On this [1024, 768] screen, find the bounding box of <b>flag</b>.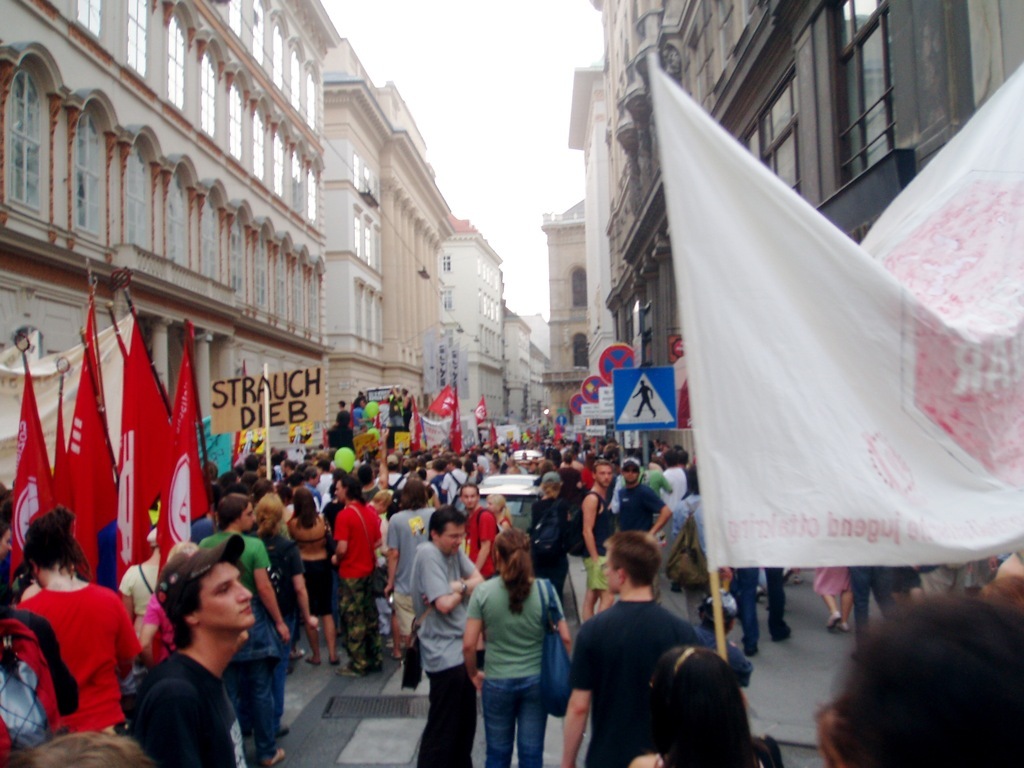
Bounding box: [0, 357, 54, 577].
